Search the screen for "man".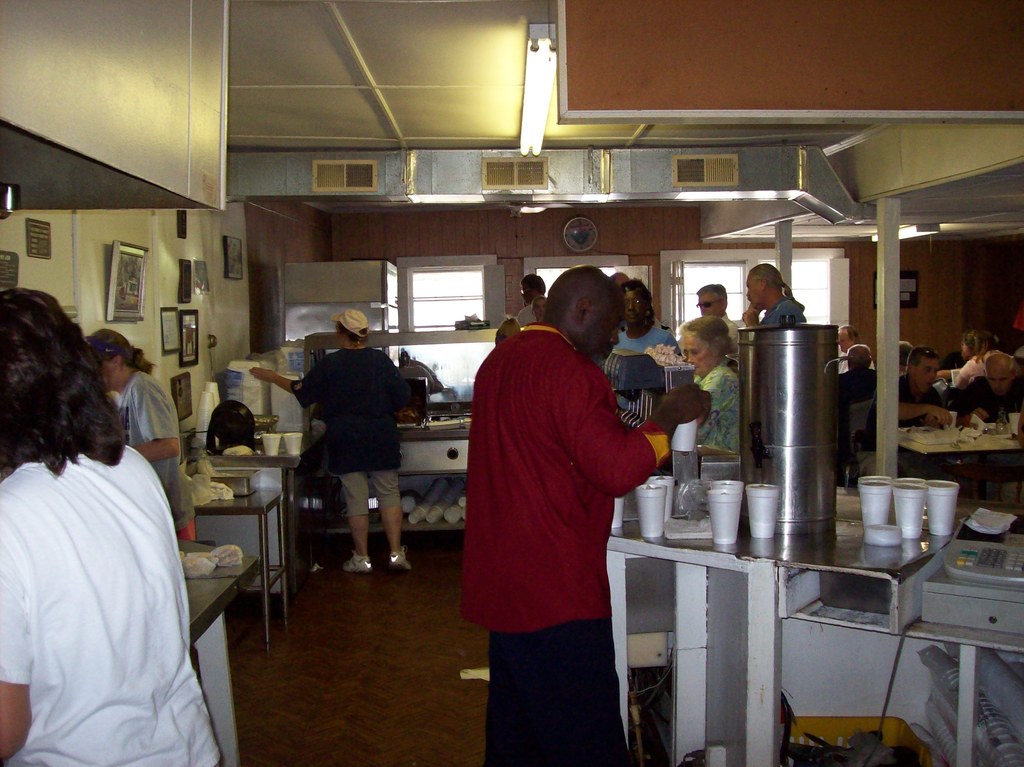
Found at bbox(952, 353, 1023, 428).
